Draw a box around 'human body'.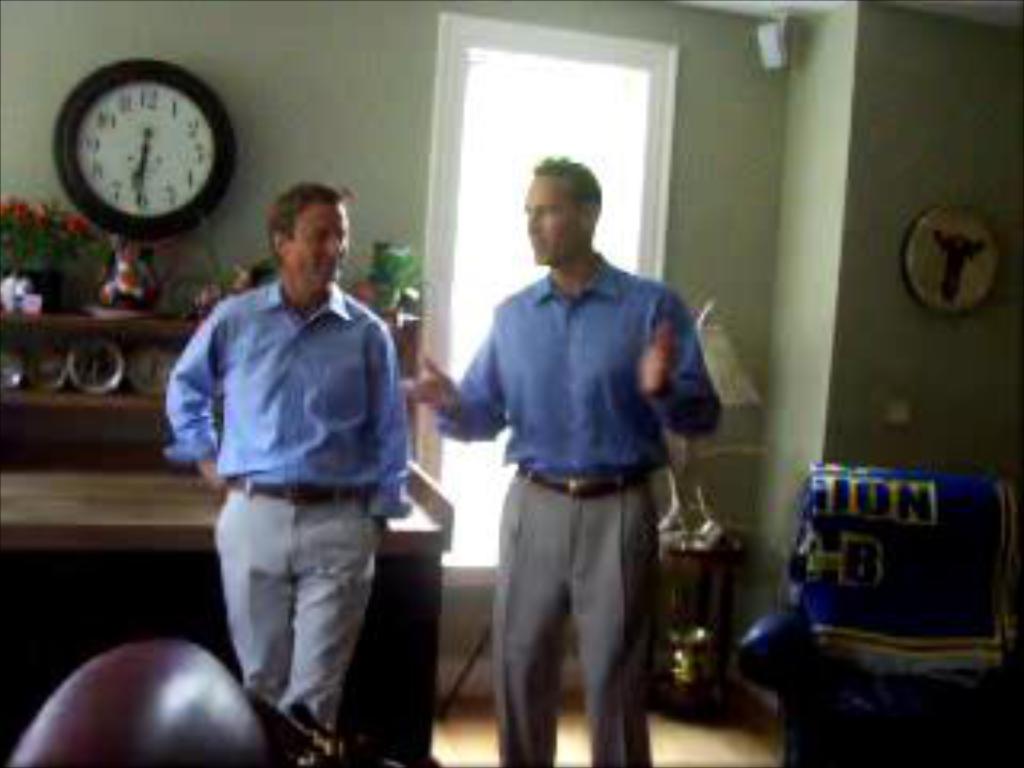
[160, 182, 400, 765].
